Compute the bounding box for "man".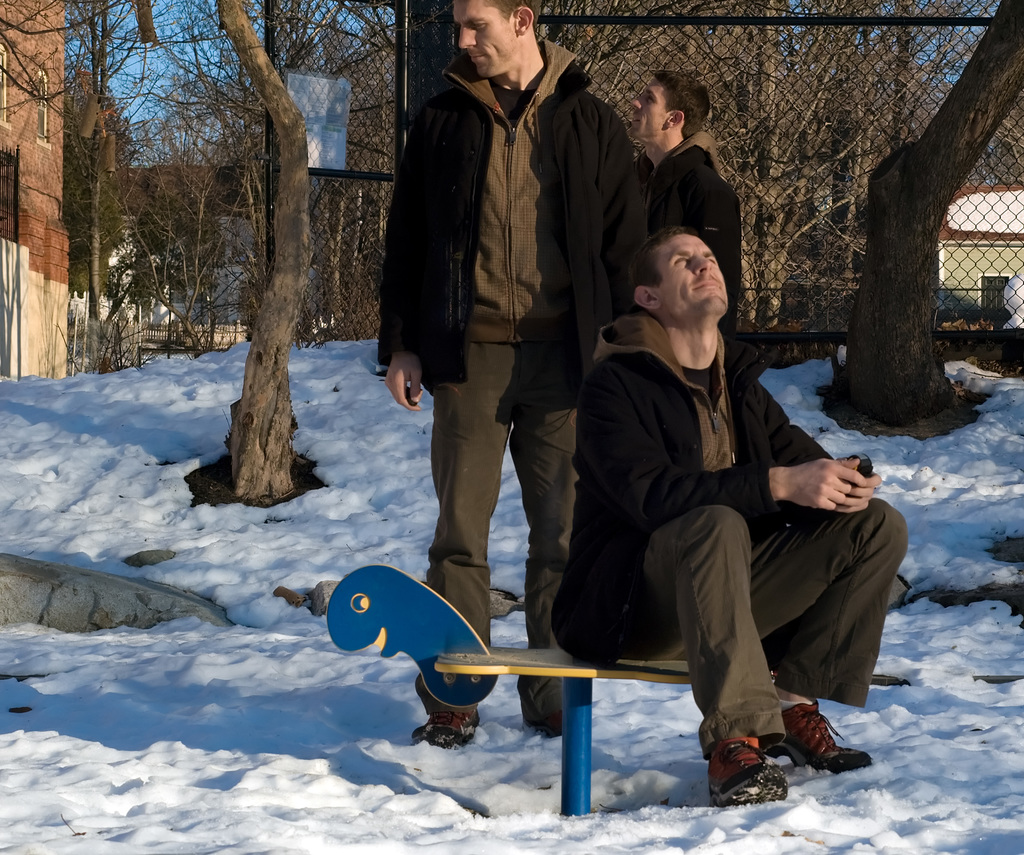
left=616, top=66, right=740, bottom=305.
